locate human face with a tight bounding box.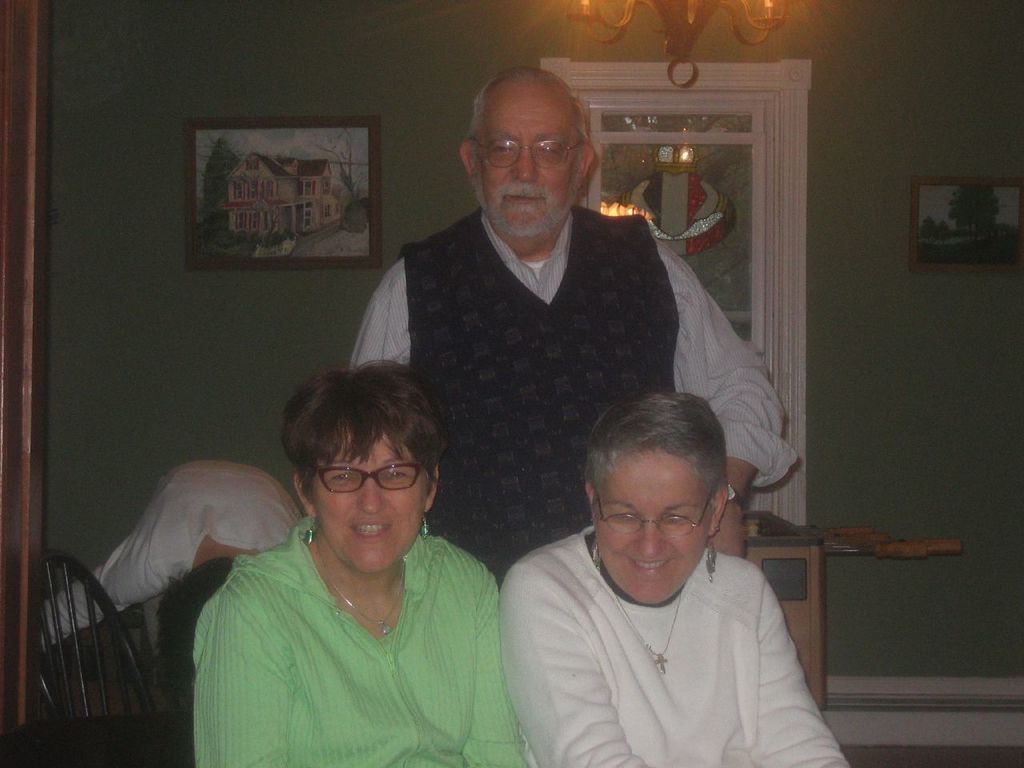
locate(476, 80, 582, 234).
